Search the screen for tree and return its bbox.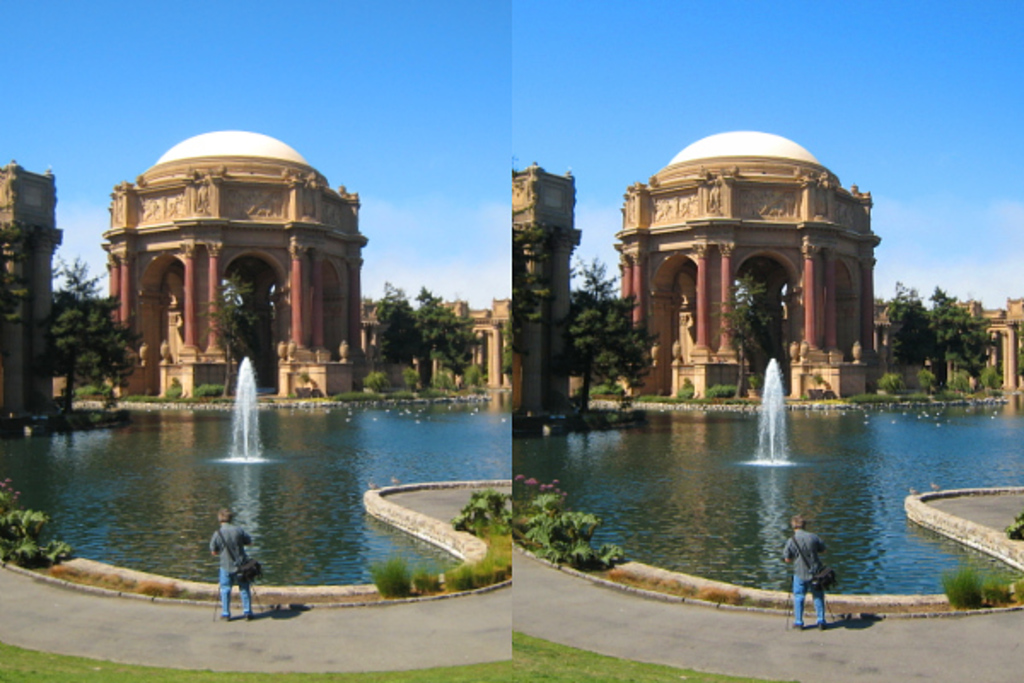
Found: l=553, t=248, r=657, b=418.
